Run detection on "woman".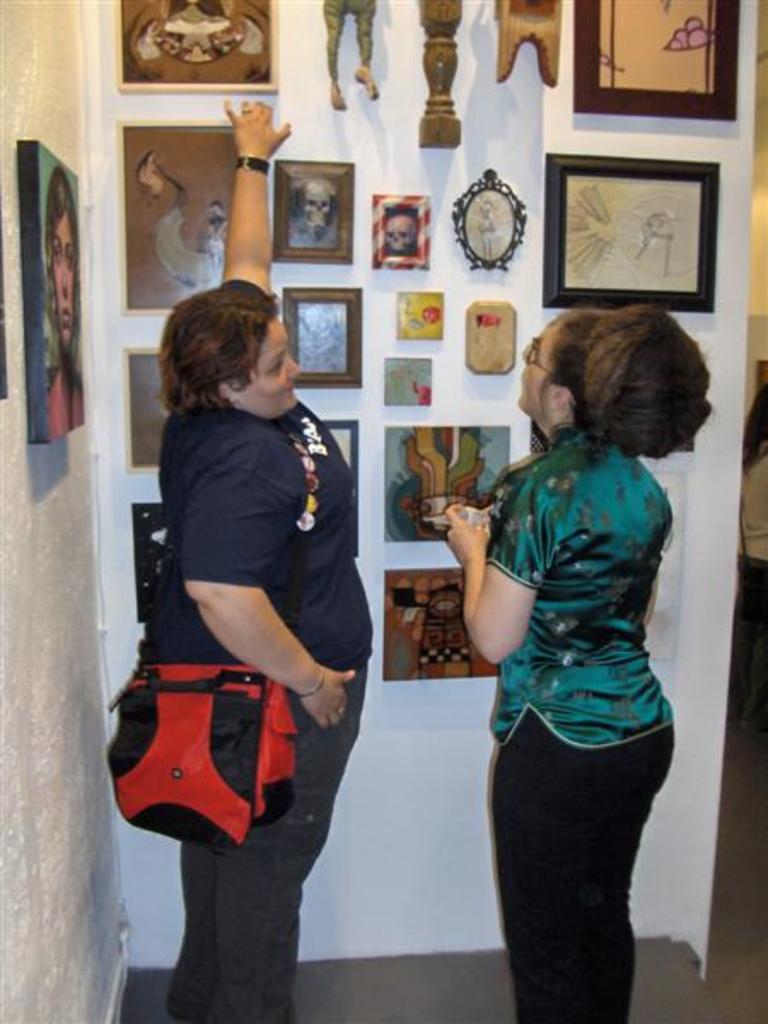
Result: 406, 304, 698, 1023.
